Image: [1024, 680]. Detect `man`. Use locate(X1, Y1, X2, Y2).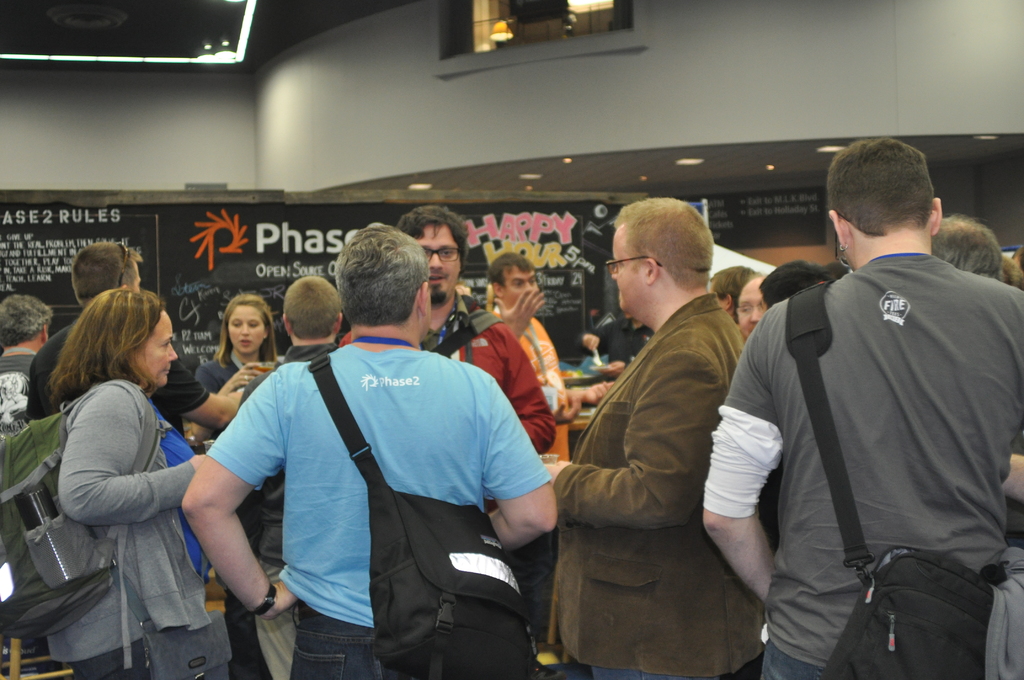
locate(710, 268, 756, 319).
